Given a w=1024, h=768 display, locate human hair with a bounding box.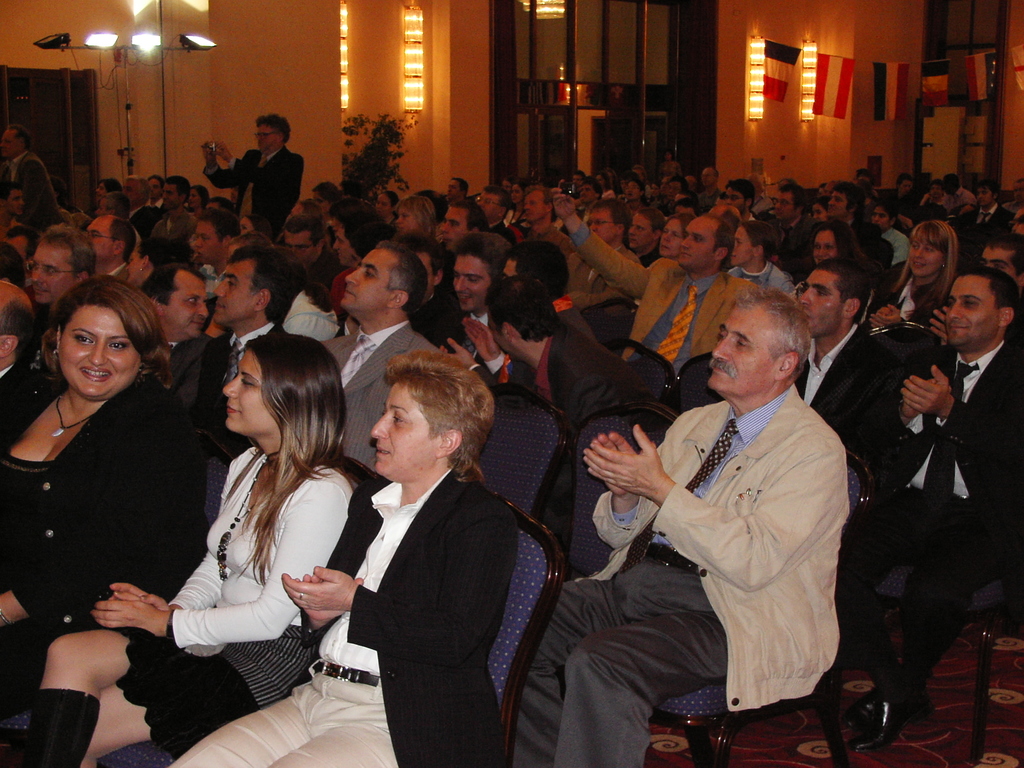
Located: (816, 194, 833, 216).
